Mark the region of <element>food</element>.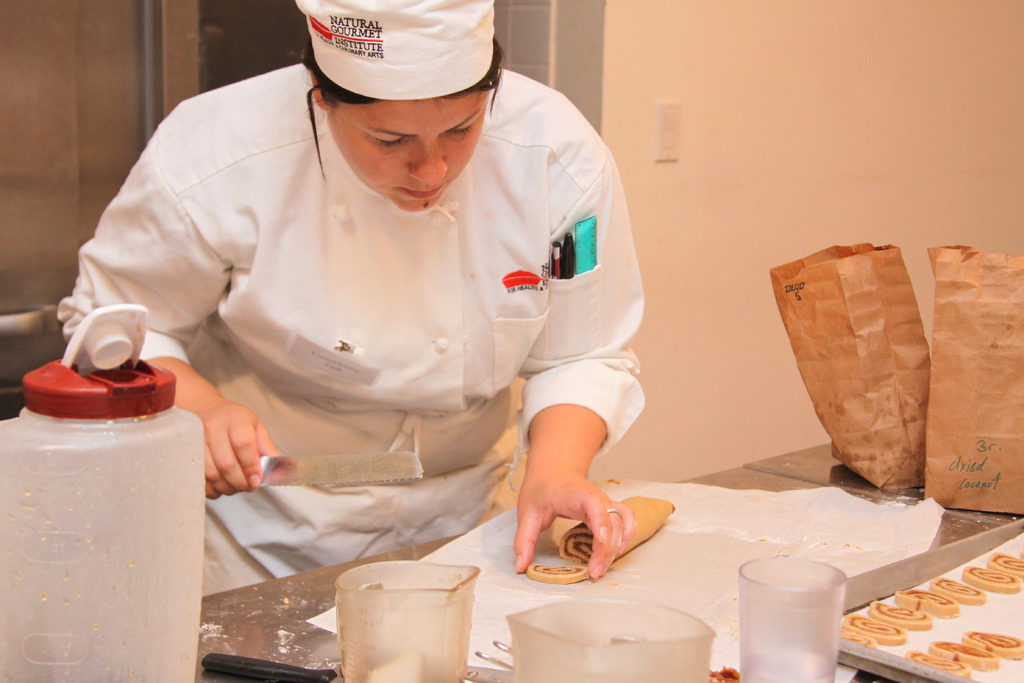
Region: (866,597,932,632).
